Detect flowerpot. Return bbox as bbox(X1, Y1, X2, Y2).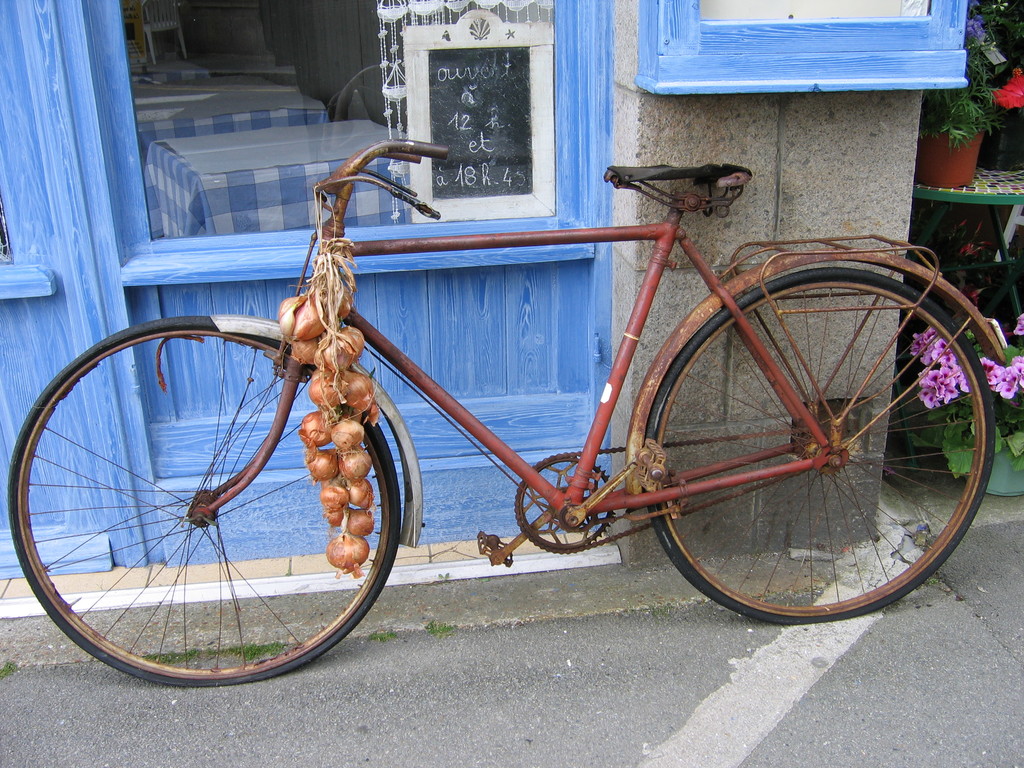
bbox(963, 438, 1023, 495).
